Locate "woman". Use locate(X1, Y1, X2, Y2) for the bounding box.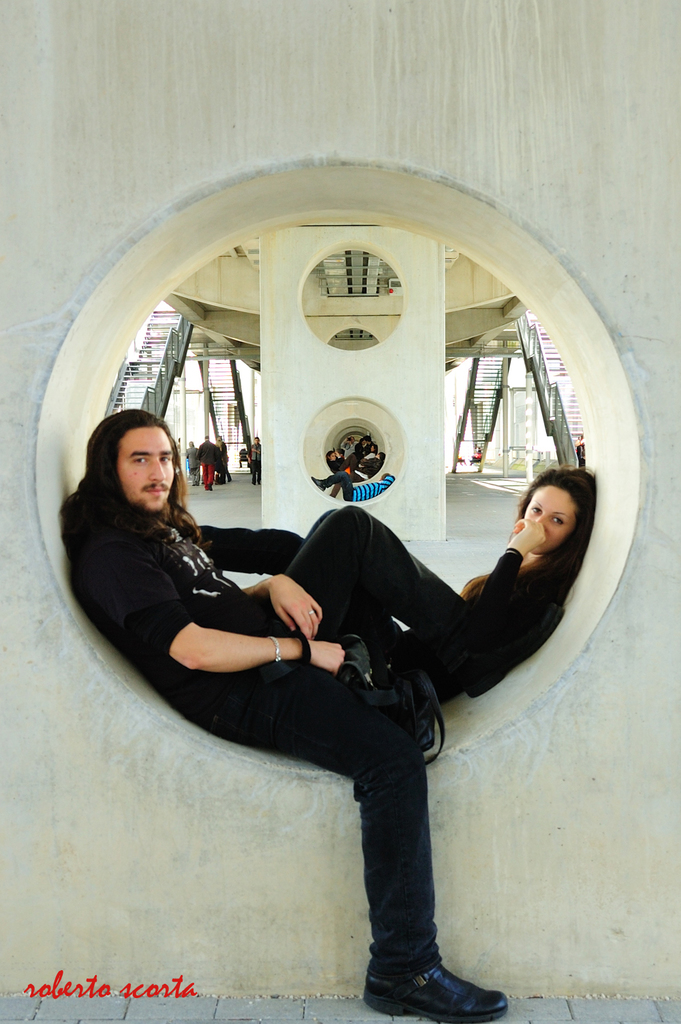
locate(255, 463, 622, 705).
